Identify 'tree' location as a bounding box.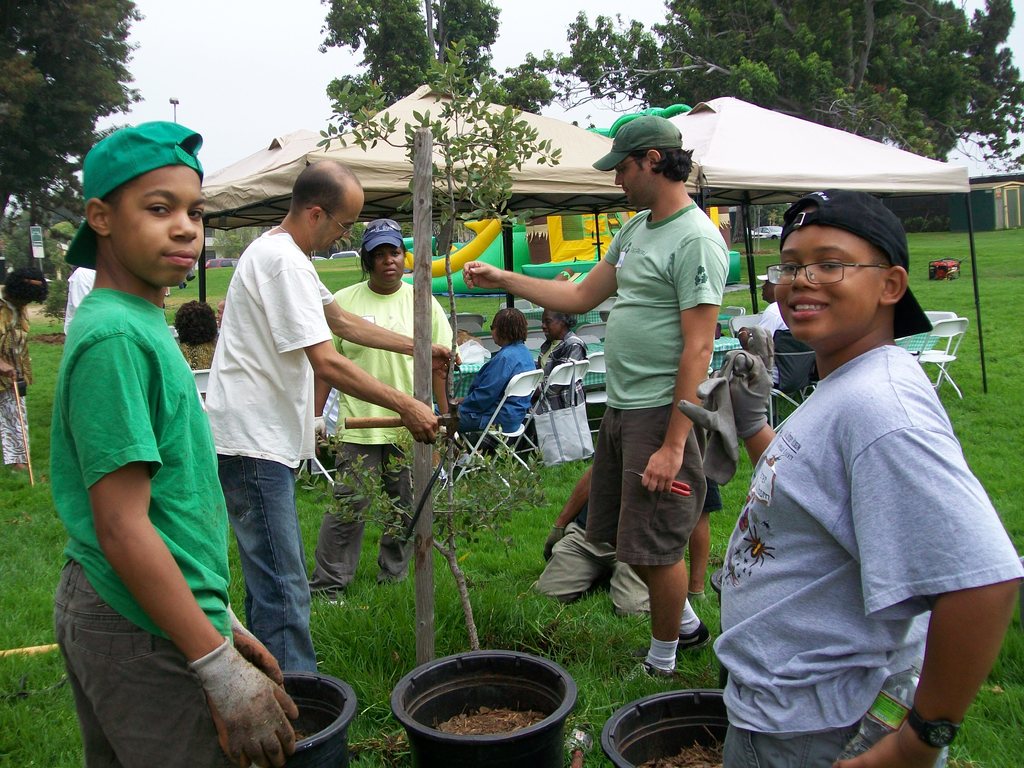
crop(0, 177, 79, 282).
